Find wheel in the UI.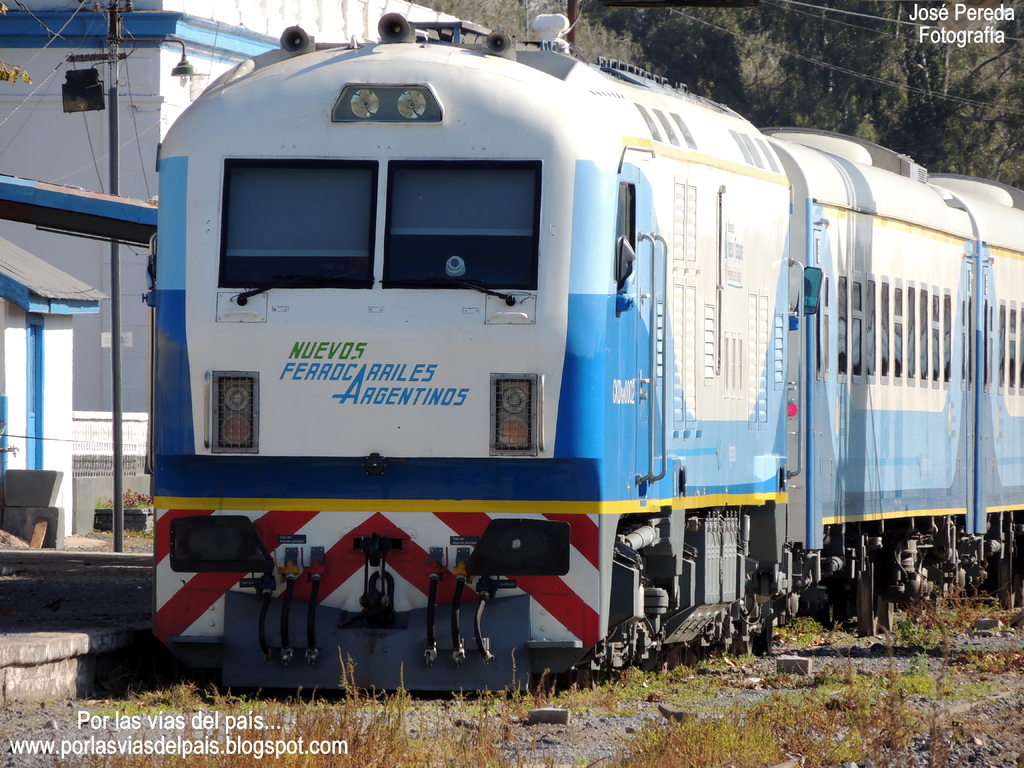
UI element at Rect(573, 655, 598, 695).
